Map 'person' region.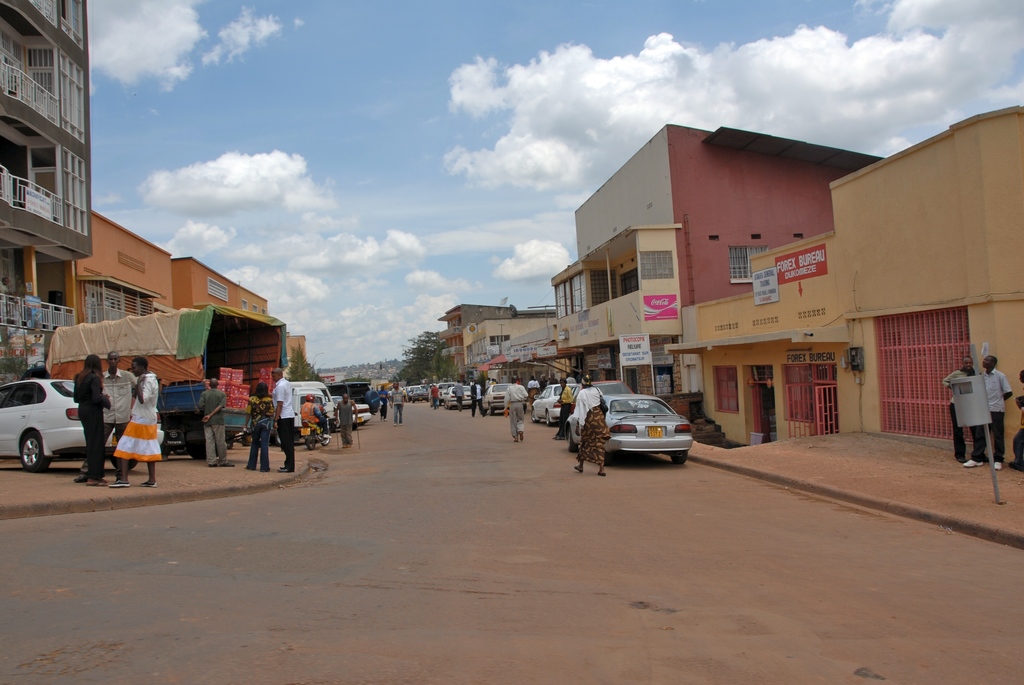
Mapped to x1=74 y1=361 x2=109 y2=484.
